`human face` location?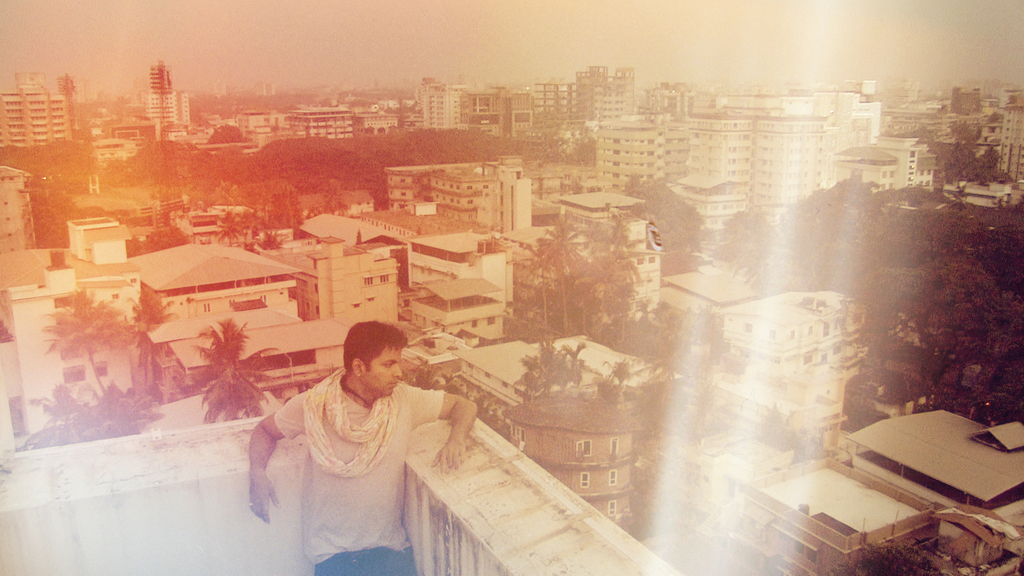
{"x1": 368, "y1": 348, "x2": 404, "y2": 396}
